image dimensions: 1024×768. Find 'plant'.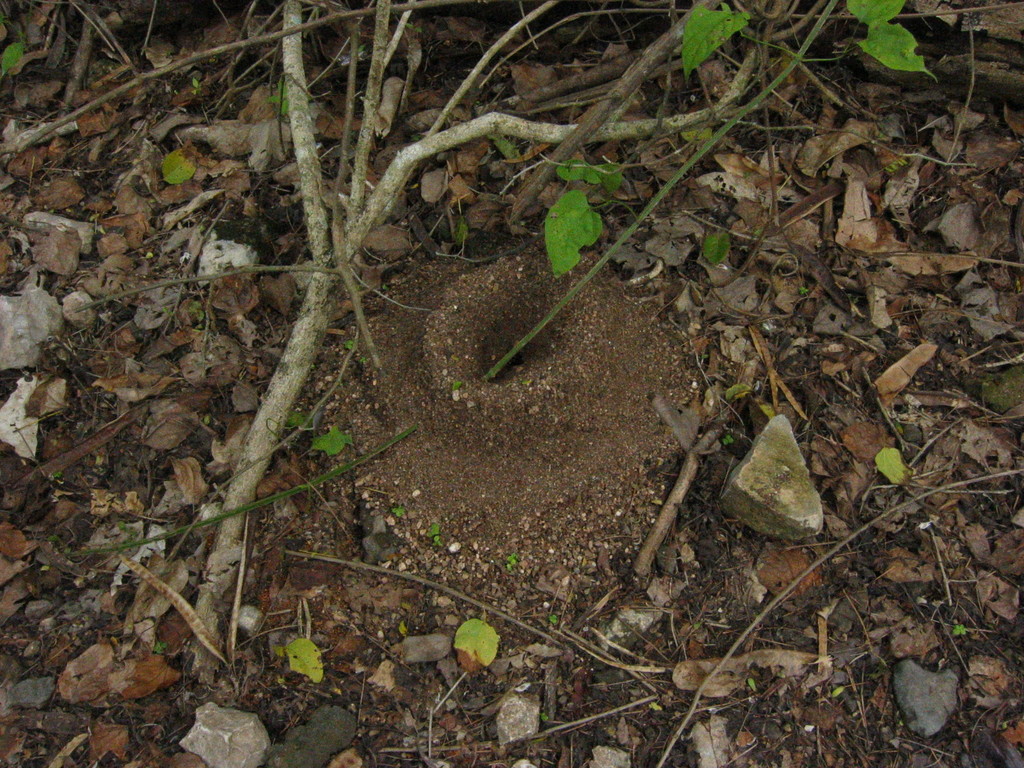
[150,639,169,655].
